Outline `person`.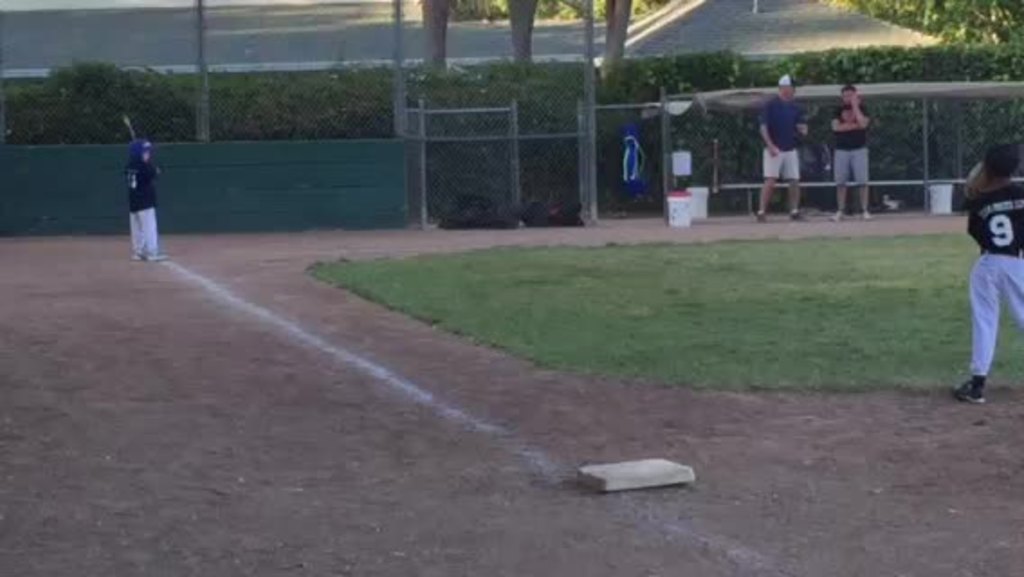
Outline: [761, 74, 799, 220].
